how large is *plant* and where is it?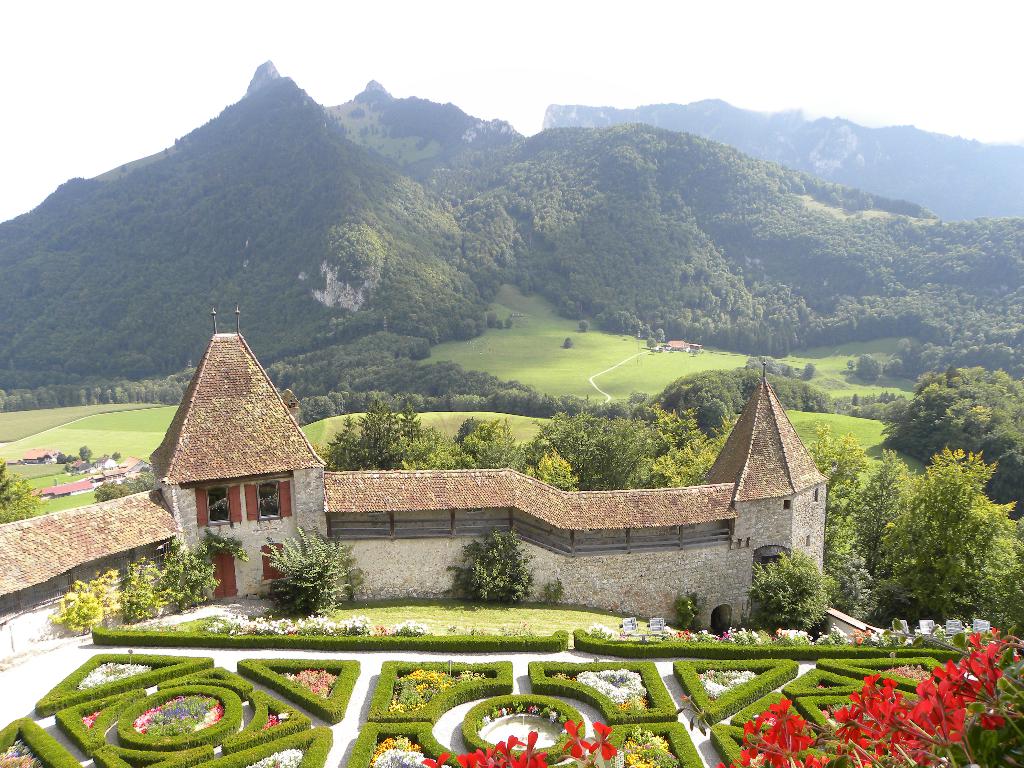
Bounding box: pyautogui.locateOnScreen(749, 555, 828, 630).
